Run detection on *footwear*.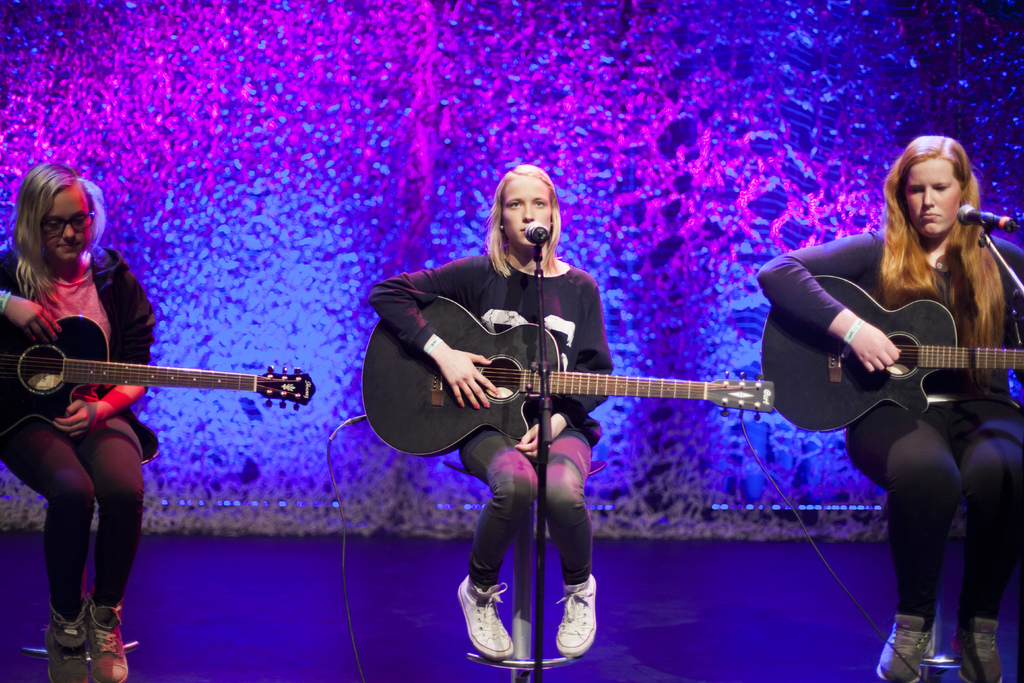
Result: Rect(952, 620, 1004, 682).
